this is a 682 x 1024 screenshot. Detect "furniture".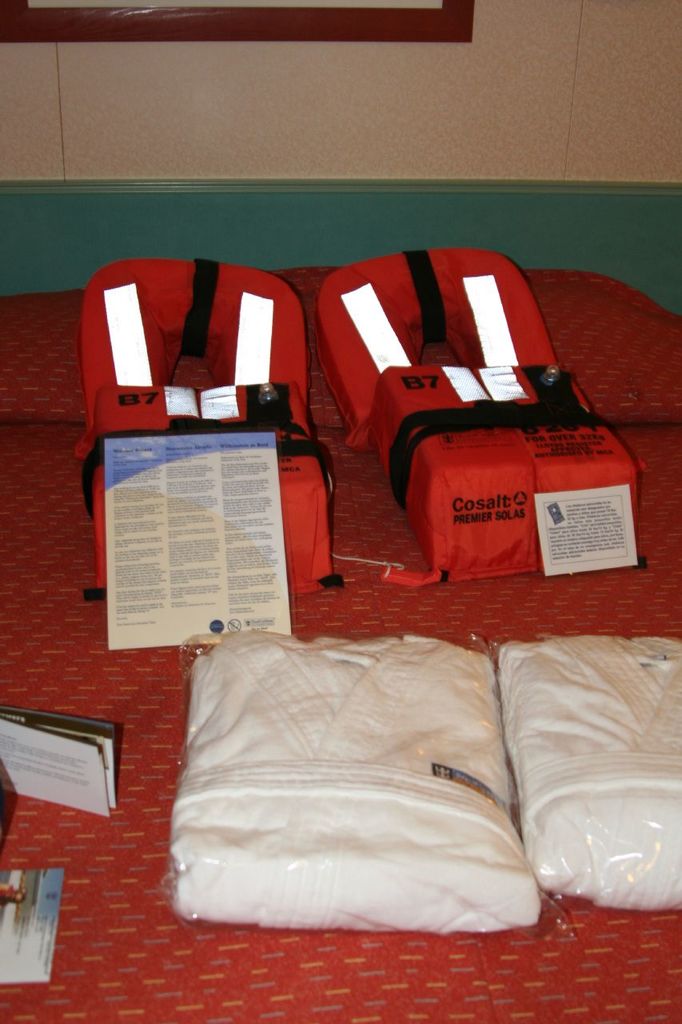
{"left": 0, "top": 176, "right": 681, "bottom": 1023}.
